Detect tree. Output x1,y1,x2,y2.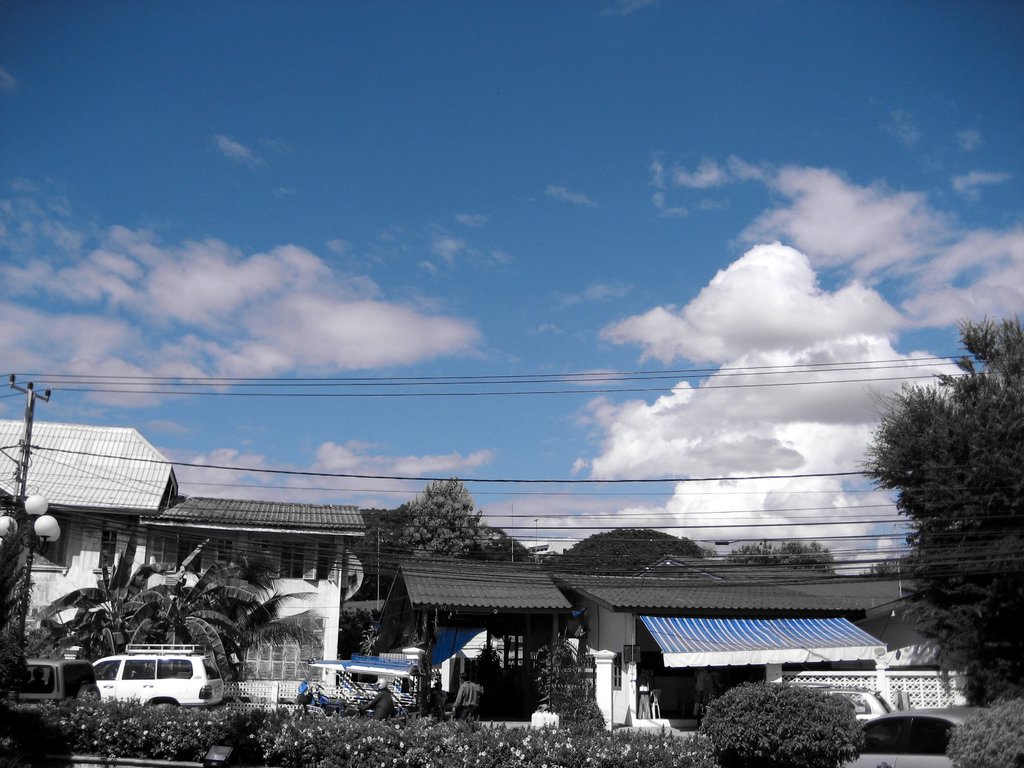
864,314,1021,691.
